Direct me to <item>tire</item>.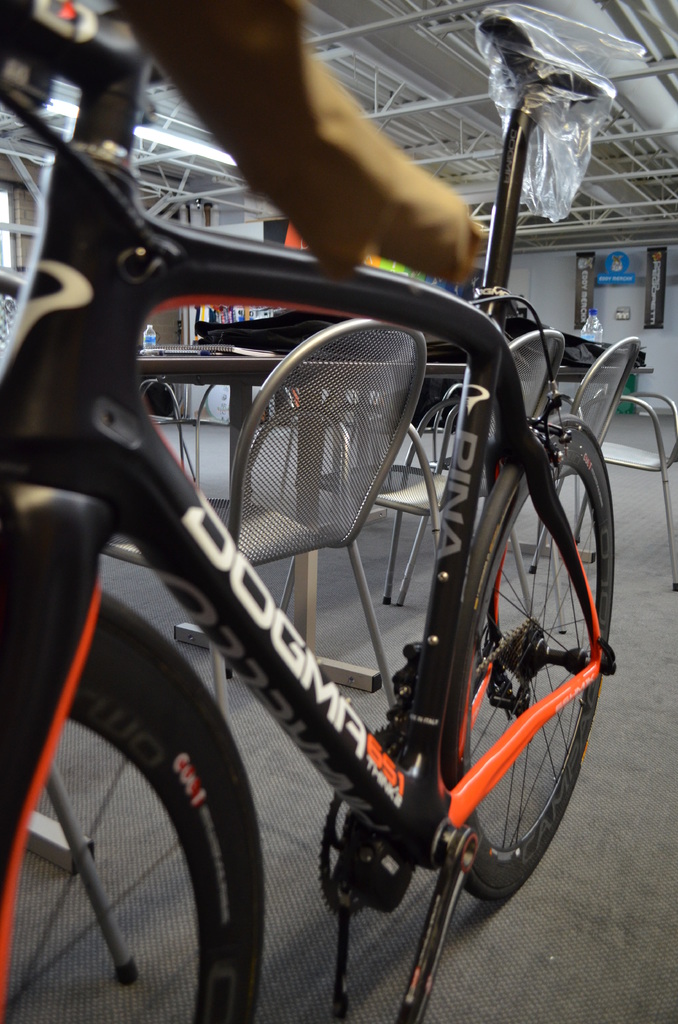
Direction: box=[453, 420, 615, 892].
